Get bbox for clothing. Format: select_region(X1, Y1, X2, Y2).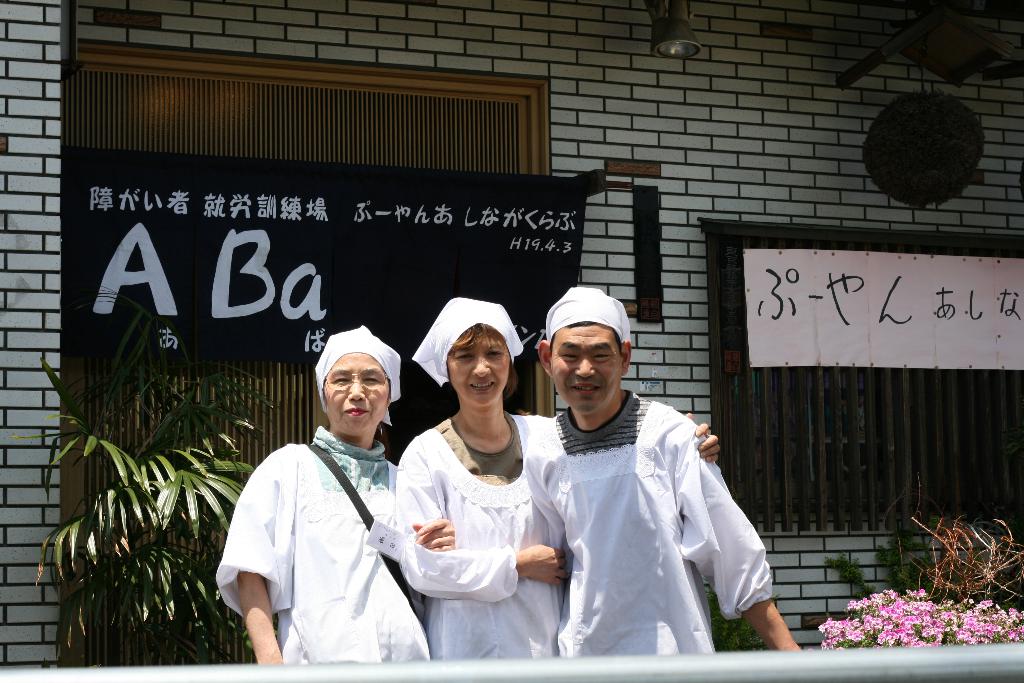
select_region(212, 425, 433, 667).
